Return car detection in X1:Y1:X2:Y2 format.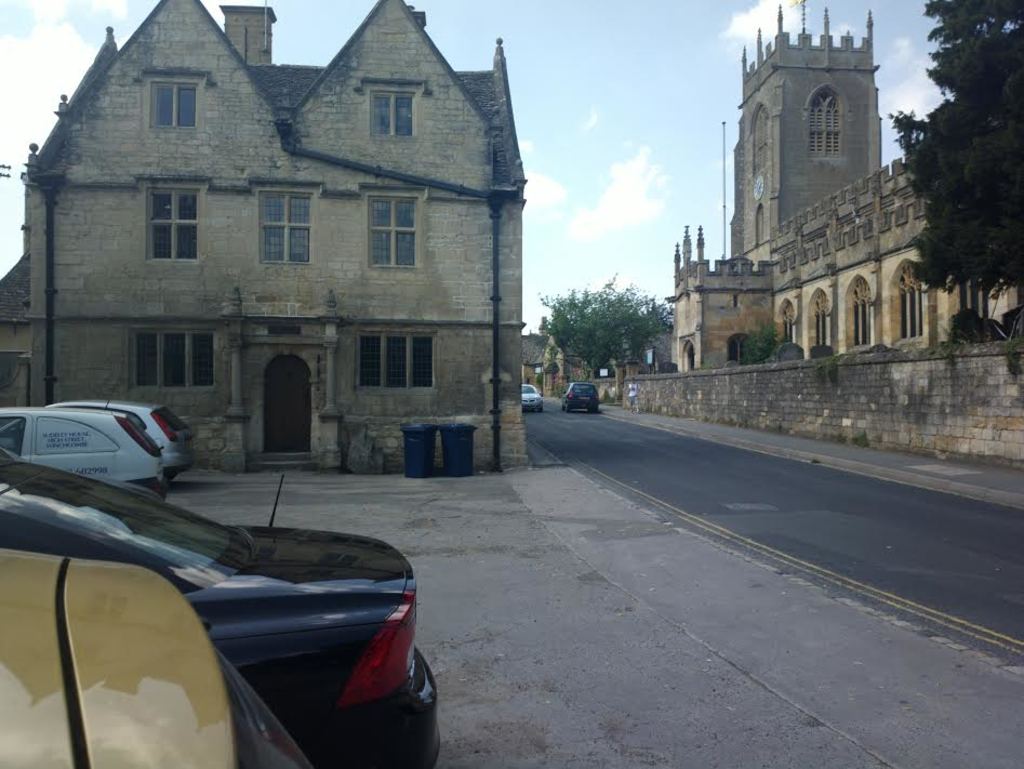
0:548:314:768.
